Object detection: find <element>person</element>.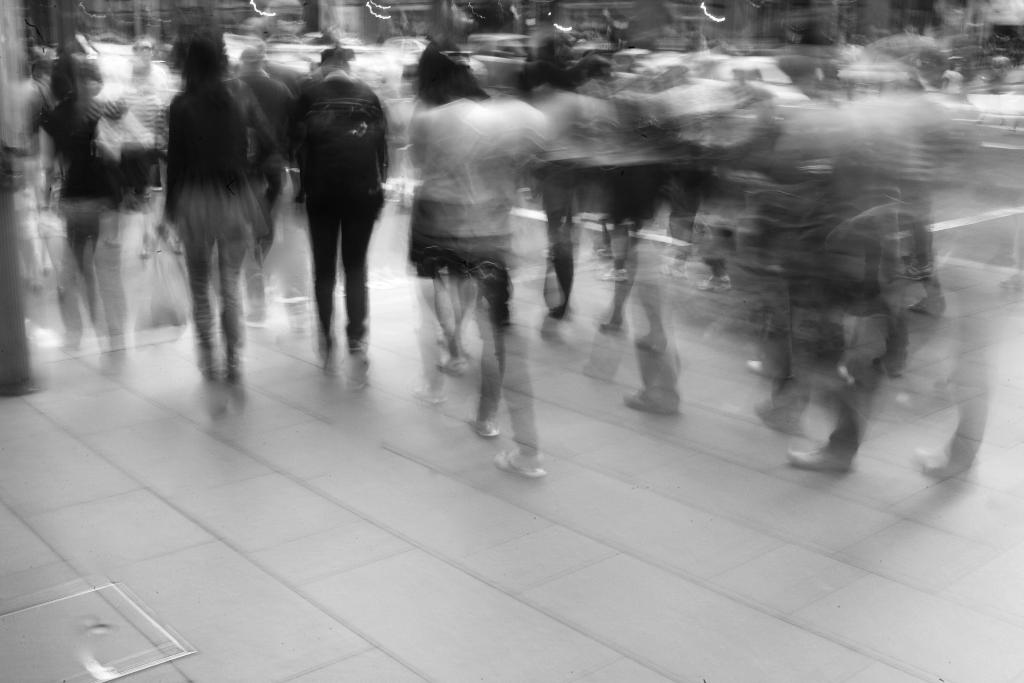
crop(147, 26, 274, 414).
